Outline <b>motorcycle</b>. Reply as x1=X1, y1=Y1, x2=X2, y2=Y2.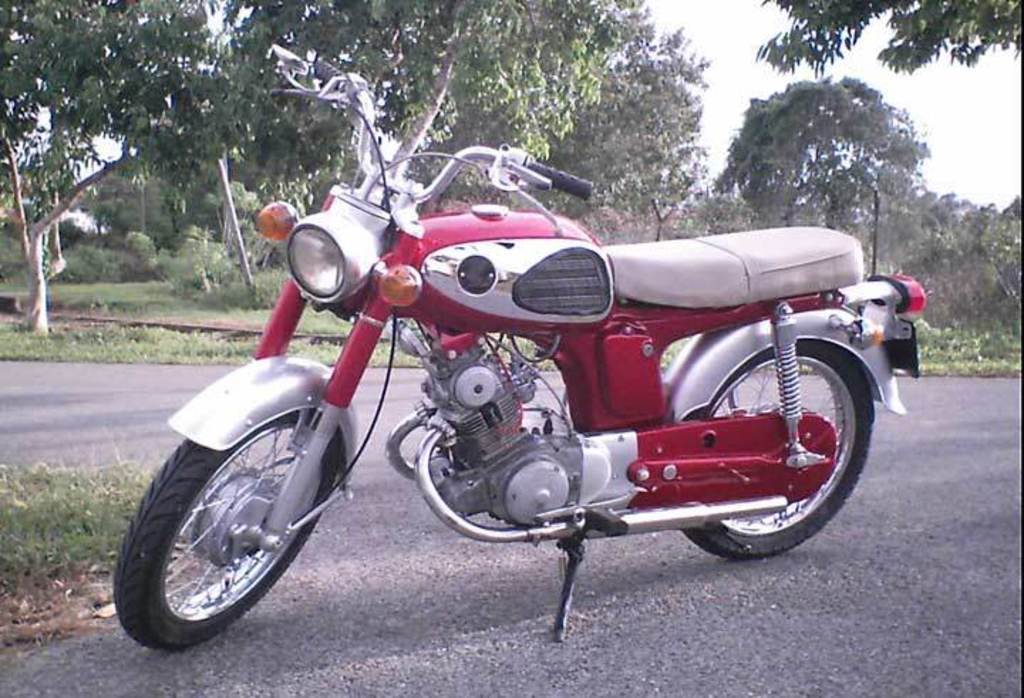
x1=112, y1=124, x2=895, y2=671.
